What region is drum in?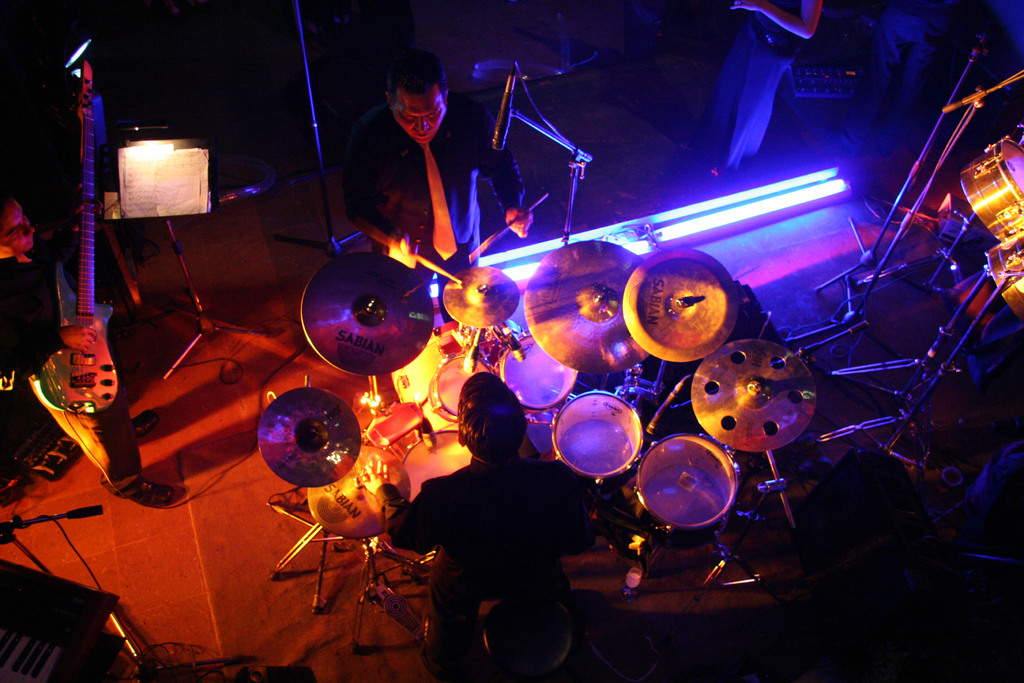
[left=428, top=355, right=486, bottom=427].
